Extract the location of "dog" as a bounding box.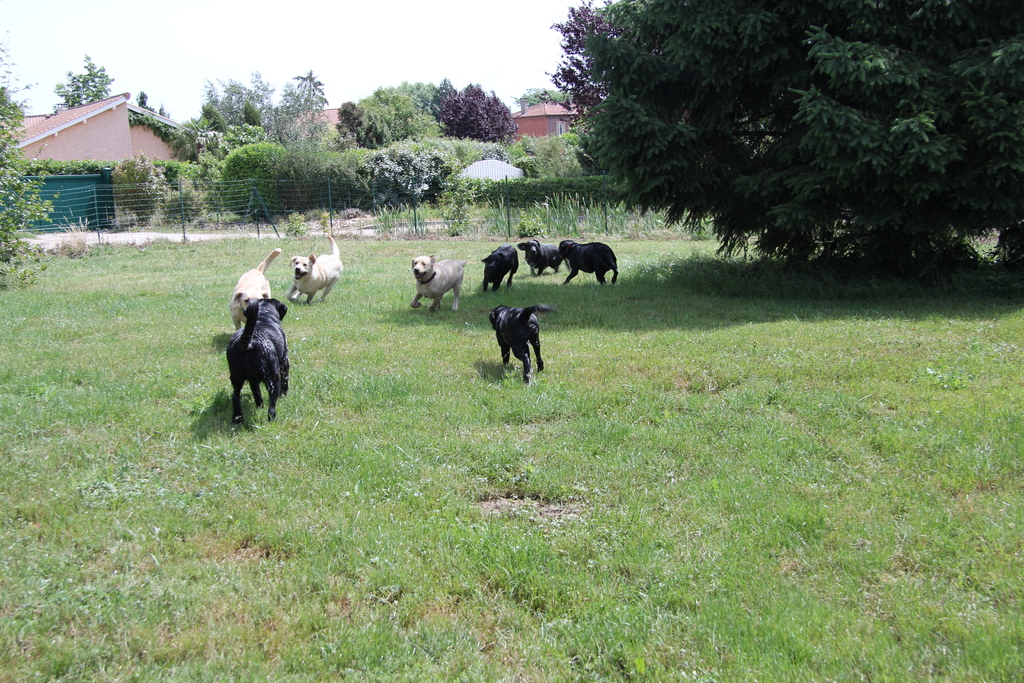
{"left": 228, "top": 247, "right": 281, "bottom": 329}.
